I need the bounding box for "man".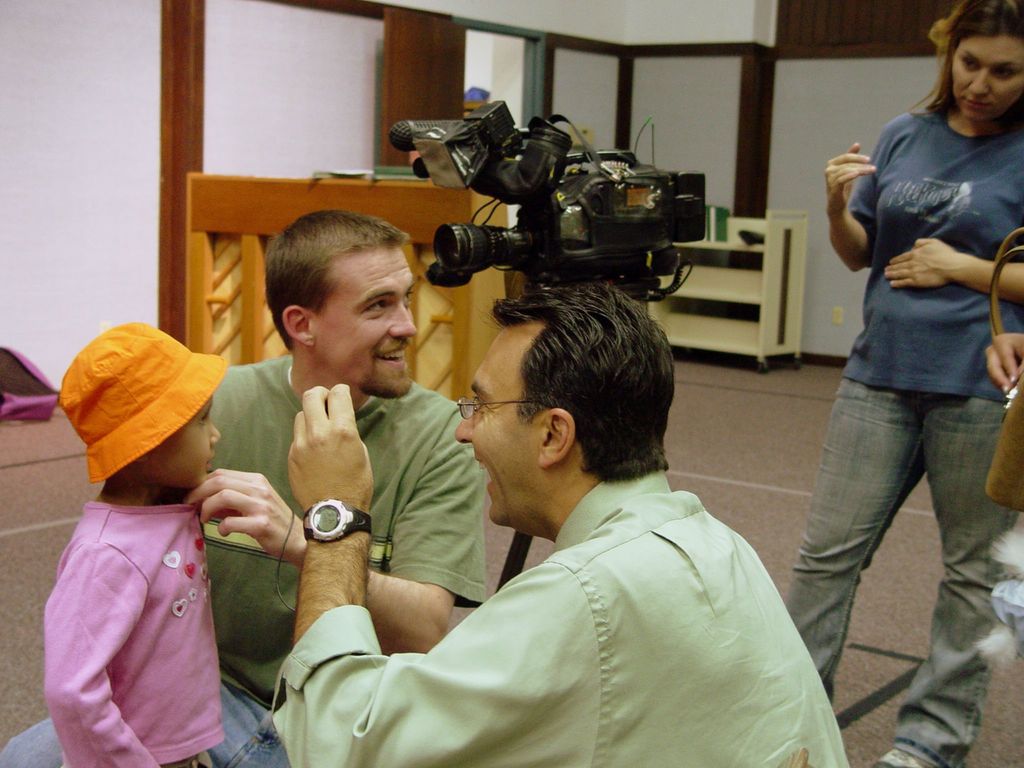
Here it is: detection(238, 248, 849, 741).
